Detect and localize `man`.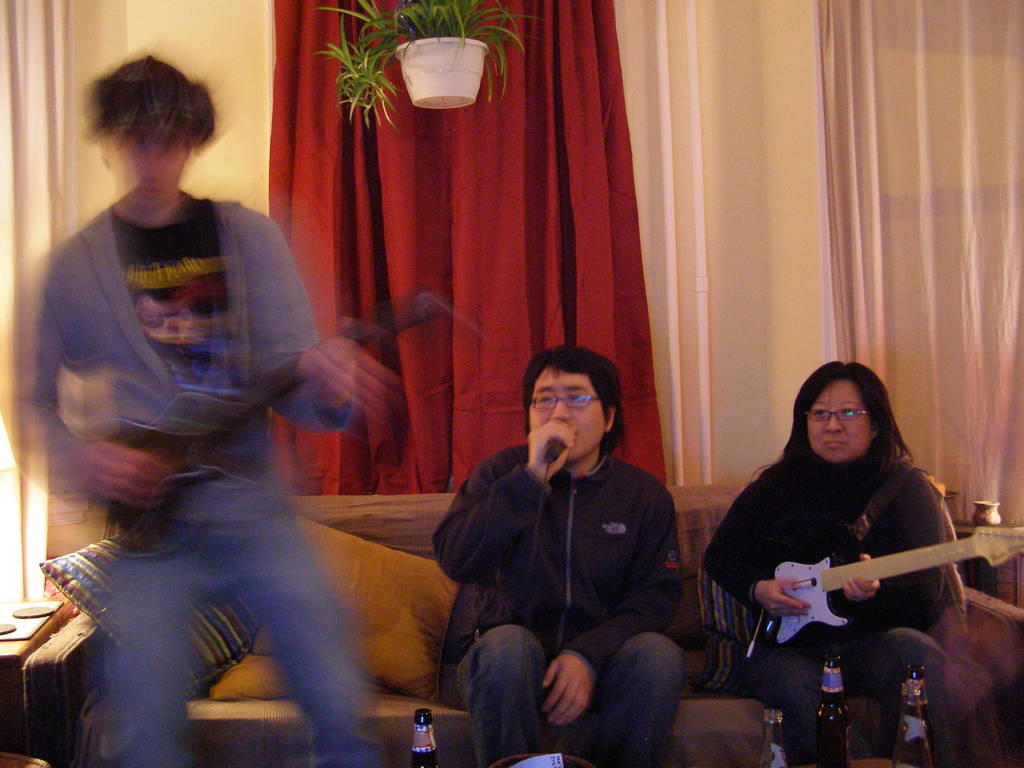
Localized at [10, 56, 403, 765].
